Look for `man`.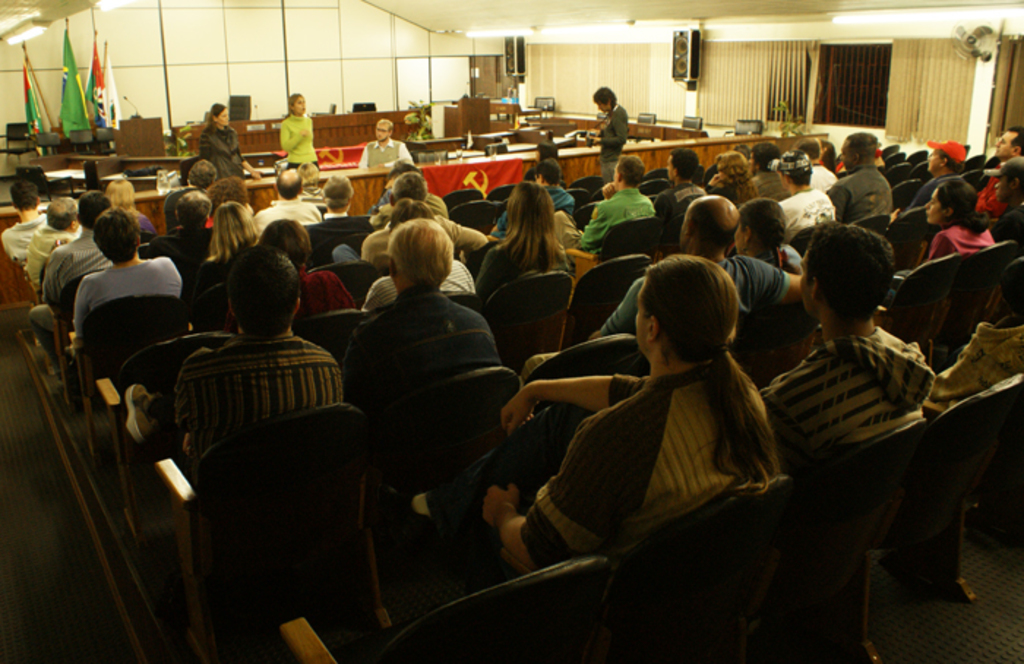
Found: (left=351, top=161, right=486, bottom=260).
